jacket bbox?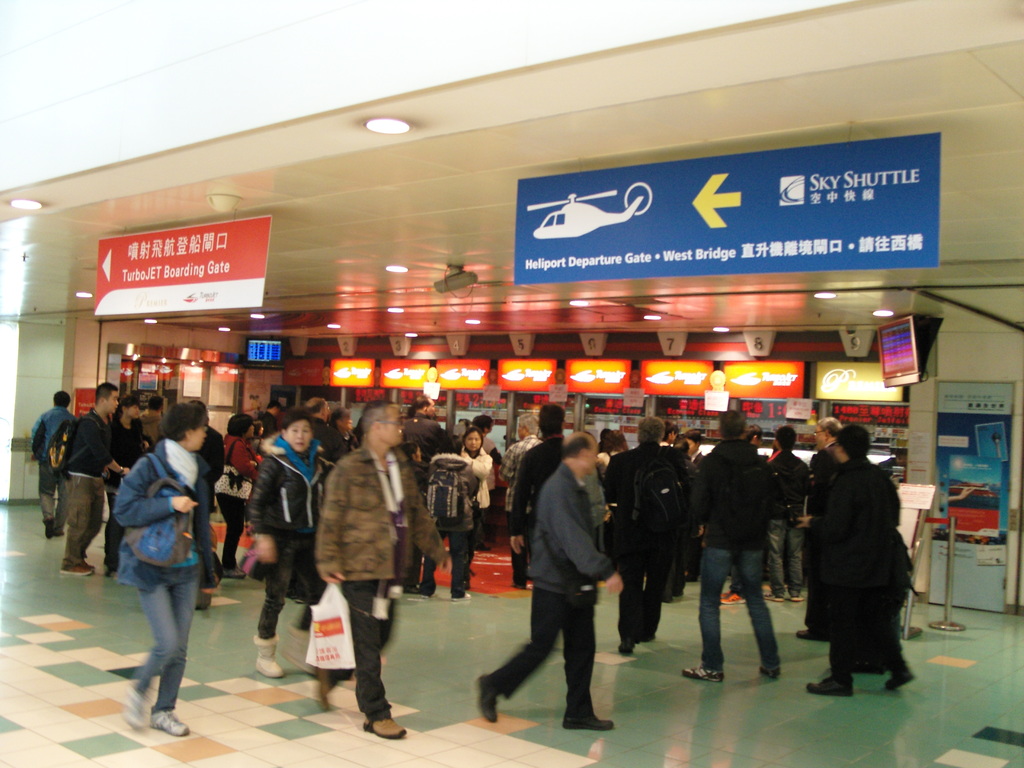
<bbox>63, 406, 108, 476</bbox>
